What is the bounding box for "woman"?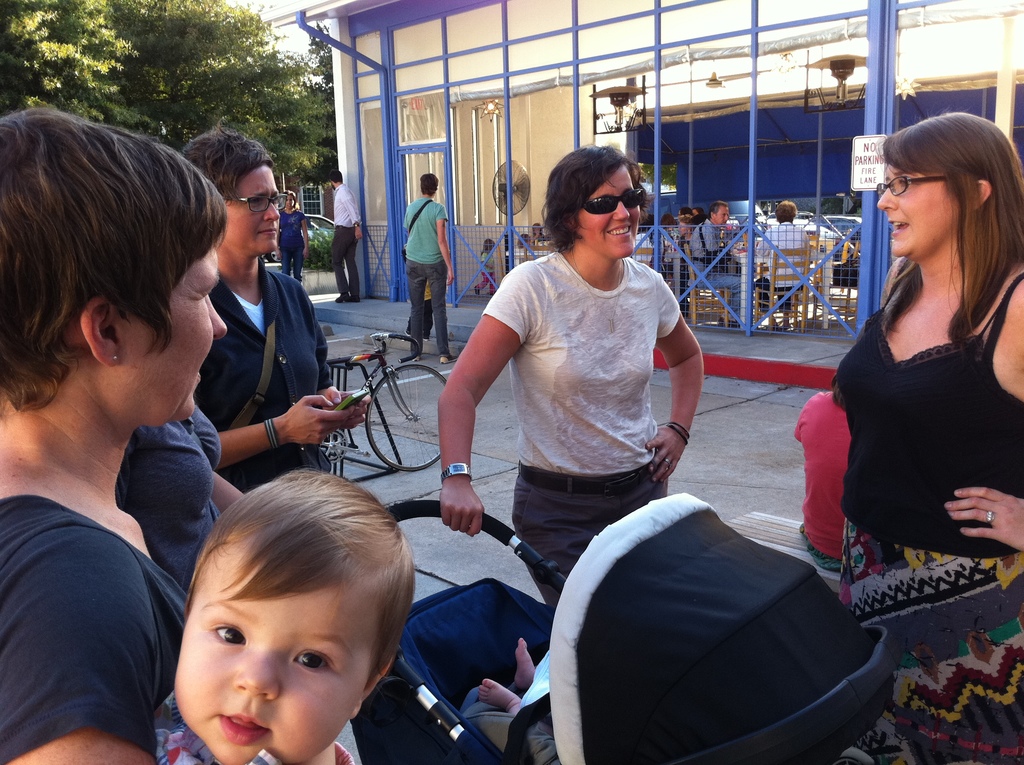
detection(435, 137, 704, 605).
